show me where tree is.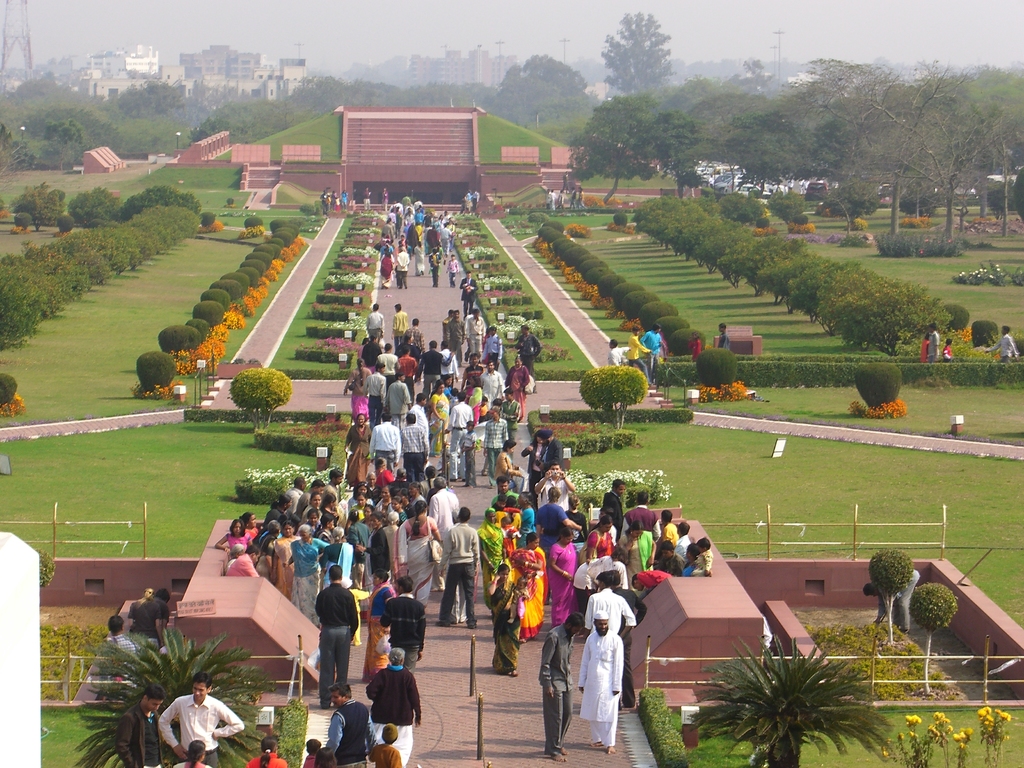
tree is at 70/184/122/220.
